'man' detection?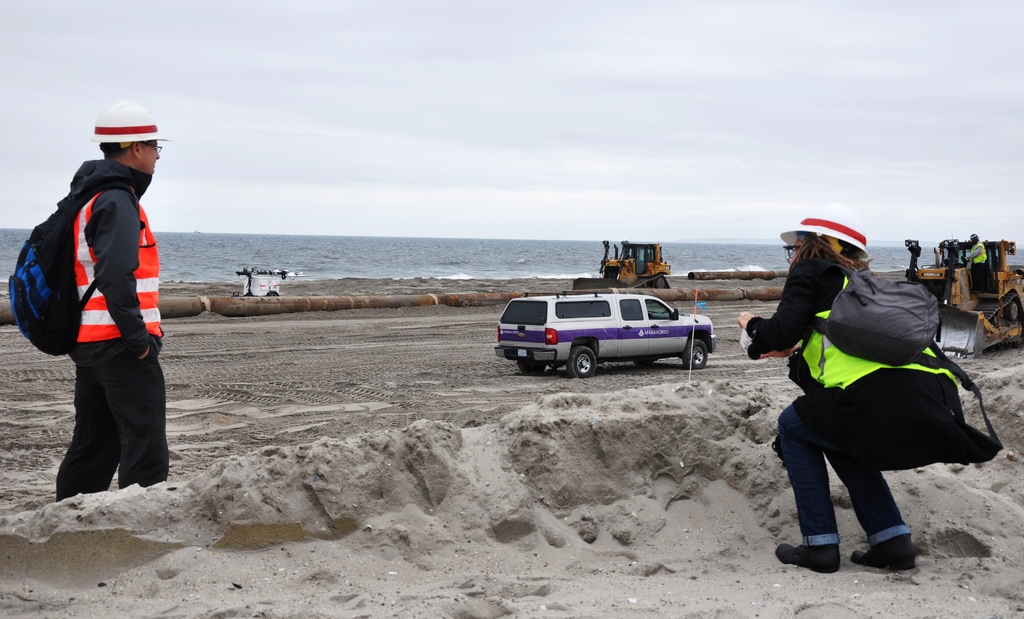
<bbox>964, 225, 1004, 282</bbox>
